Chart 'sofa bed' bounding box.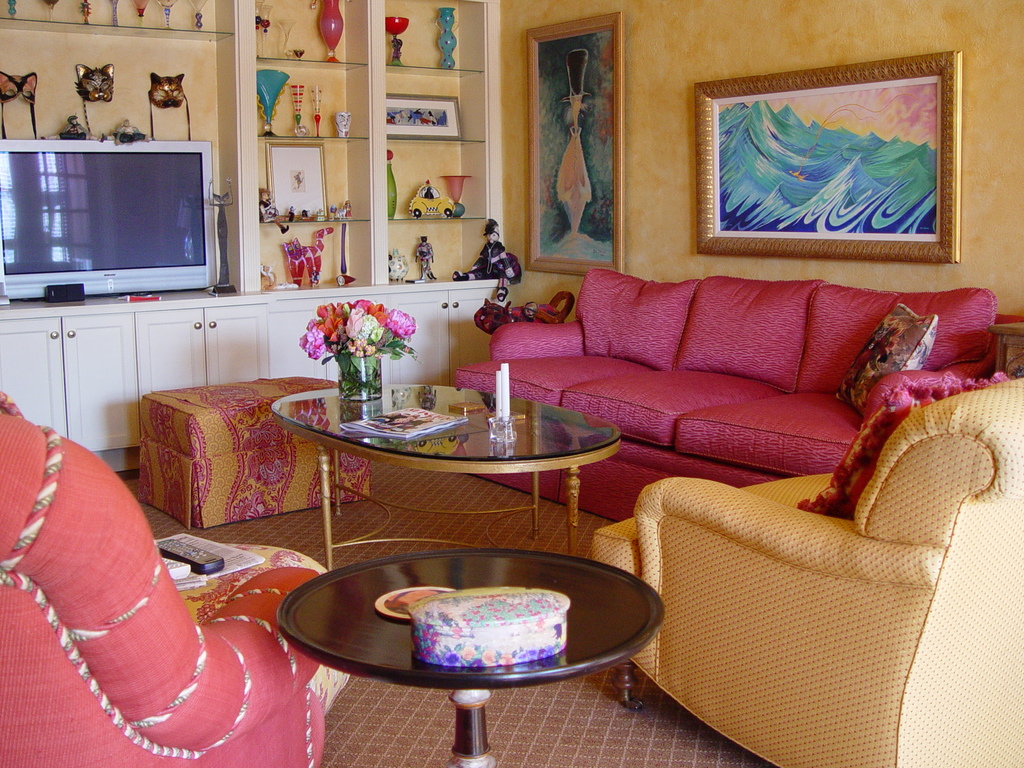
Charted: 0 392 345 767.
